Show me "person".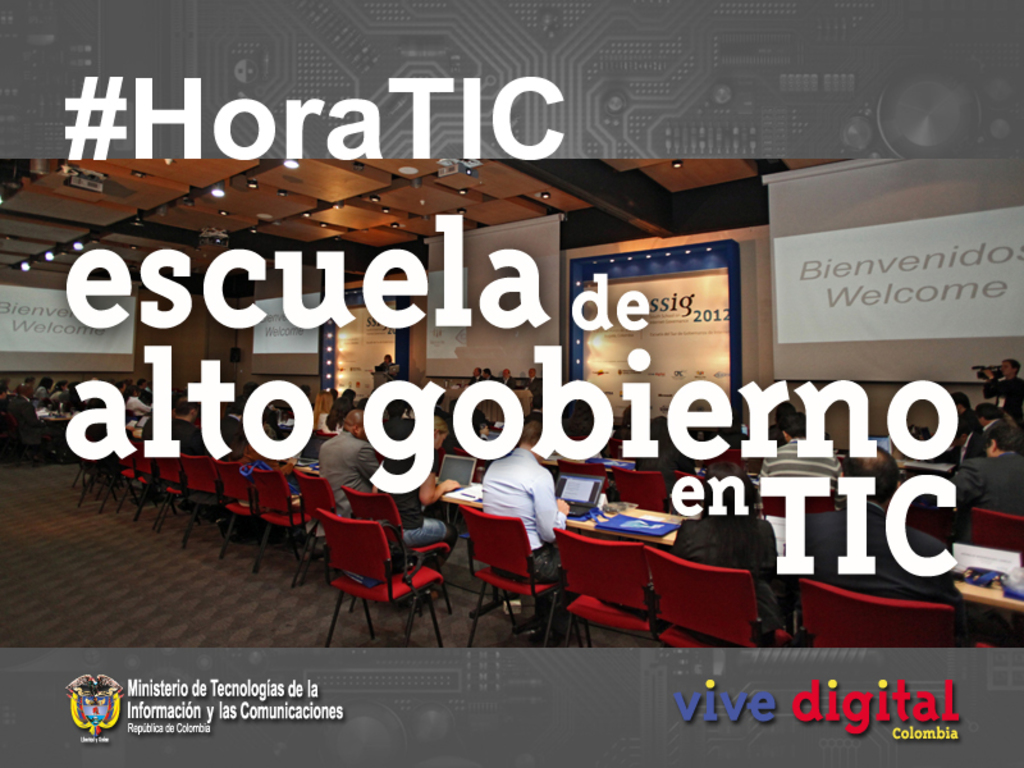
"person" is here: box=[663, 457, 783, 657].
